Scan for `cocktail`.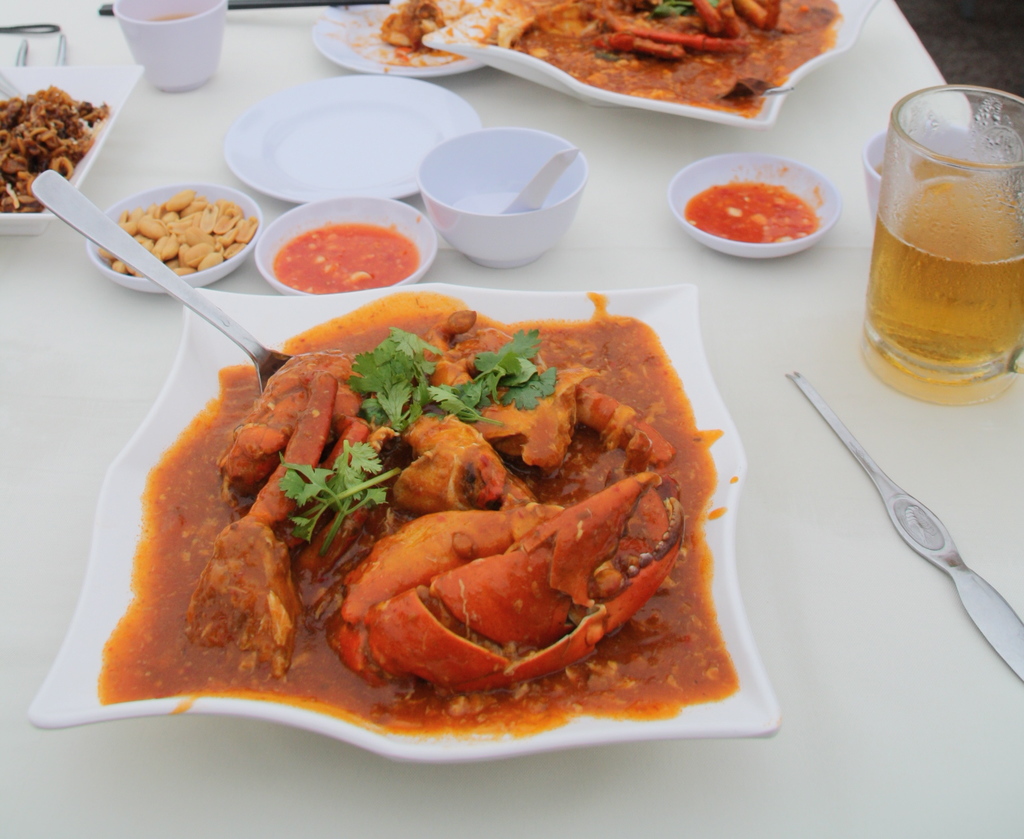
Scan result: 856,79,1023,379.
